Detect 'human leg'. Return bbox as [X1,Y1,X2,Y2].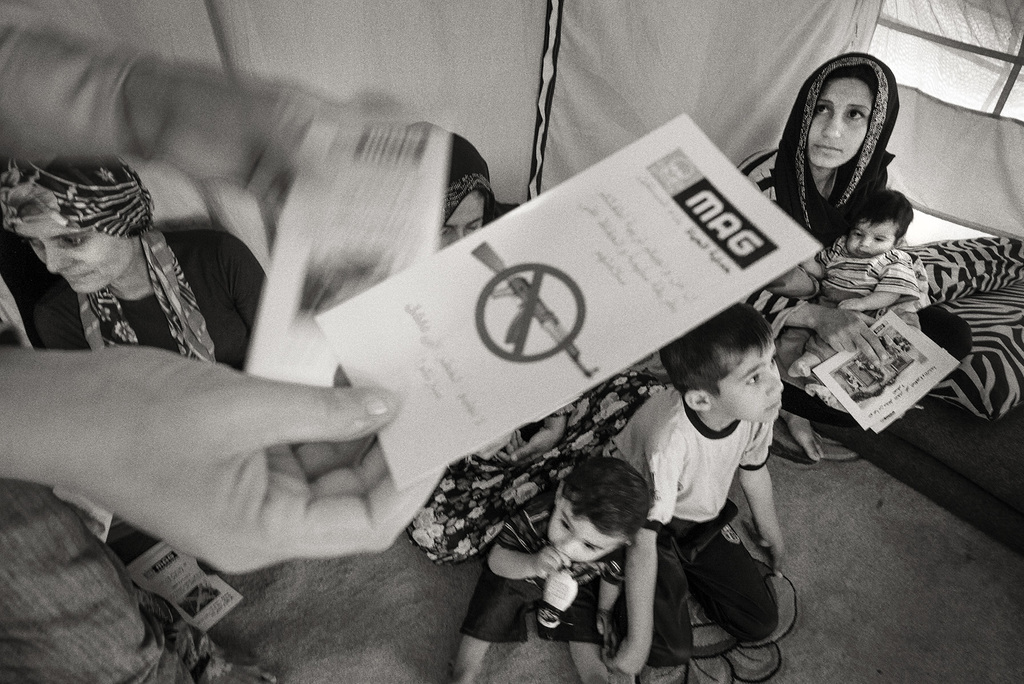
[445,569,527,682].
